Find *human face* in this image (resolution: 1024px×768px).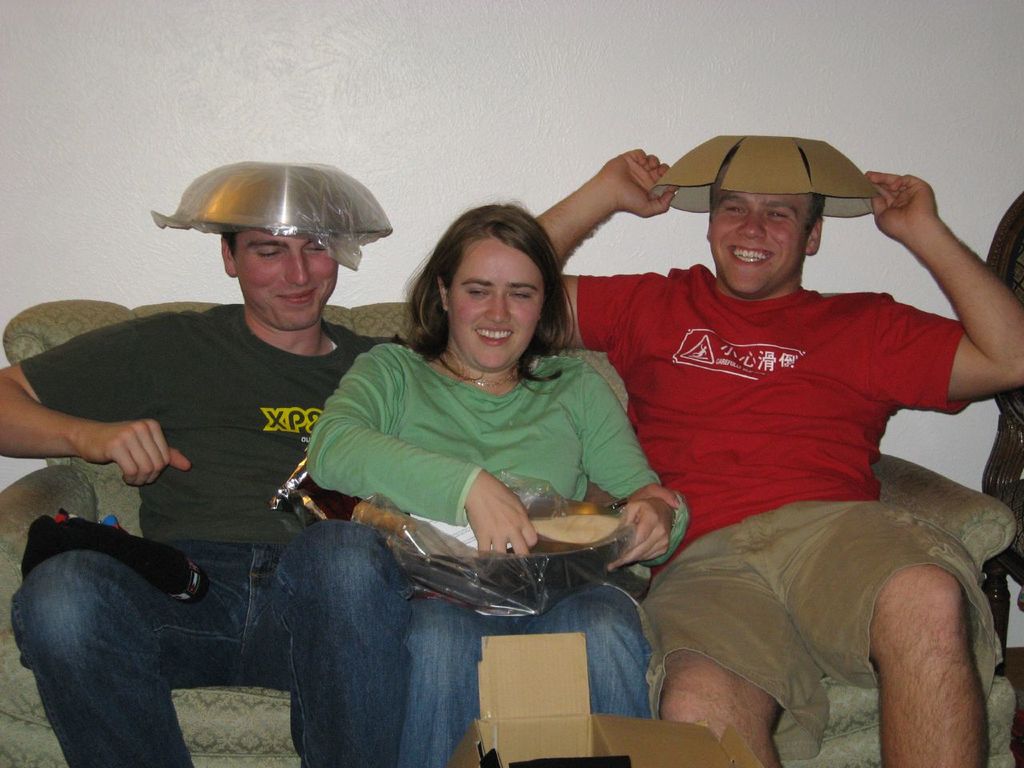
[451,238,546,370].
